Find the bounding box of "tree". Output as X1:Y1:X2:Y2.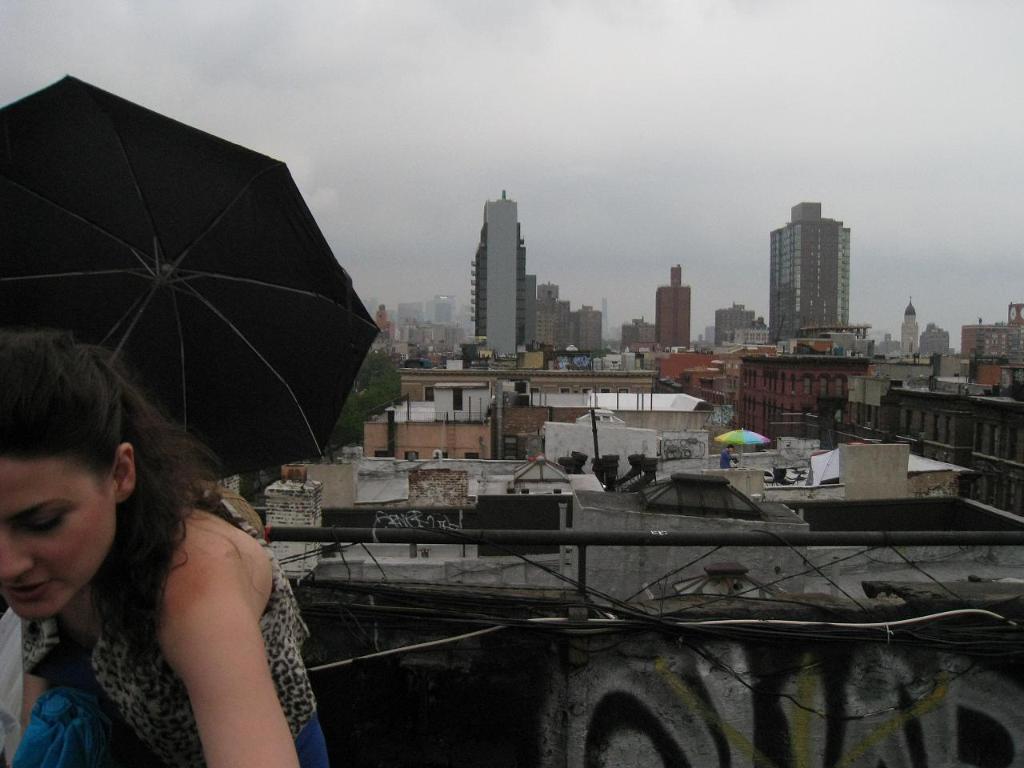
331:346:404:442.
